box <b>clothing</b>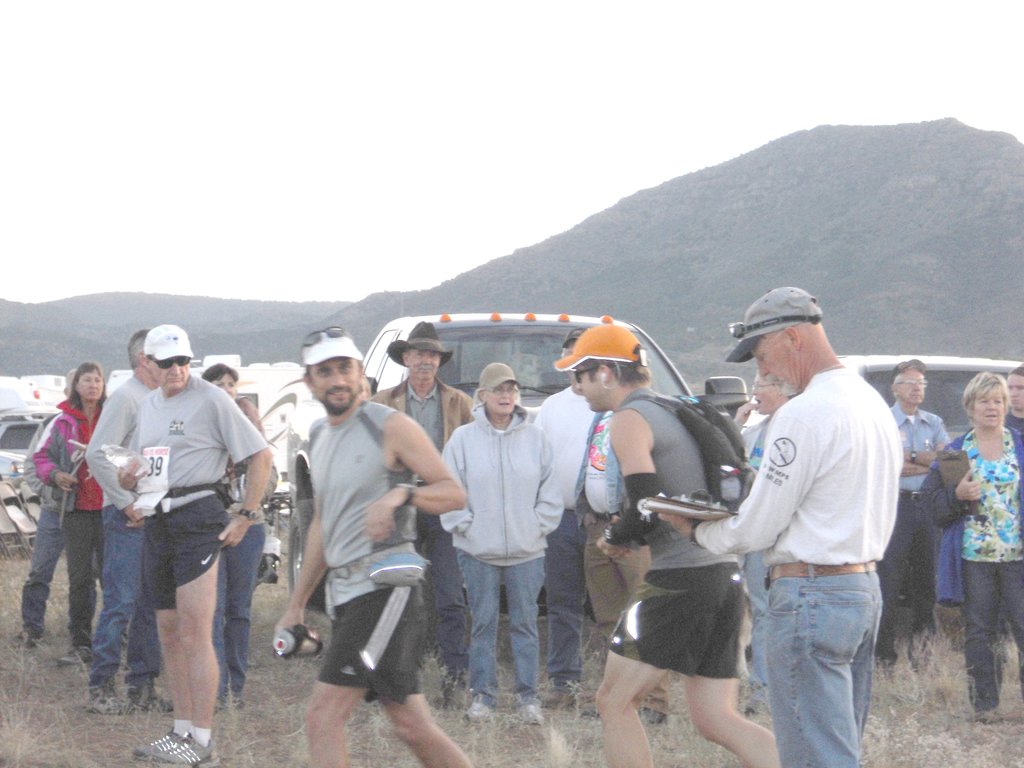
118/378/271/611
